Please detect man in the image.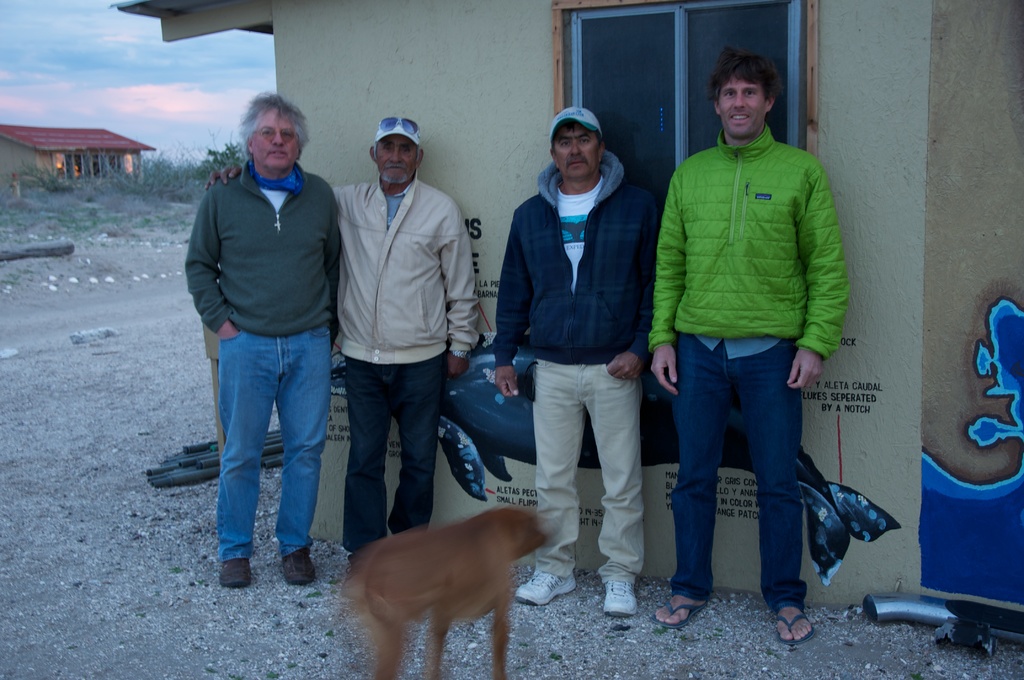
bbox=(204, 119, 476, 565).
